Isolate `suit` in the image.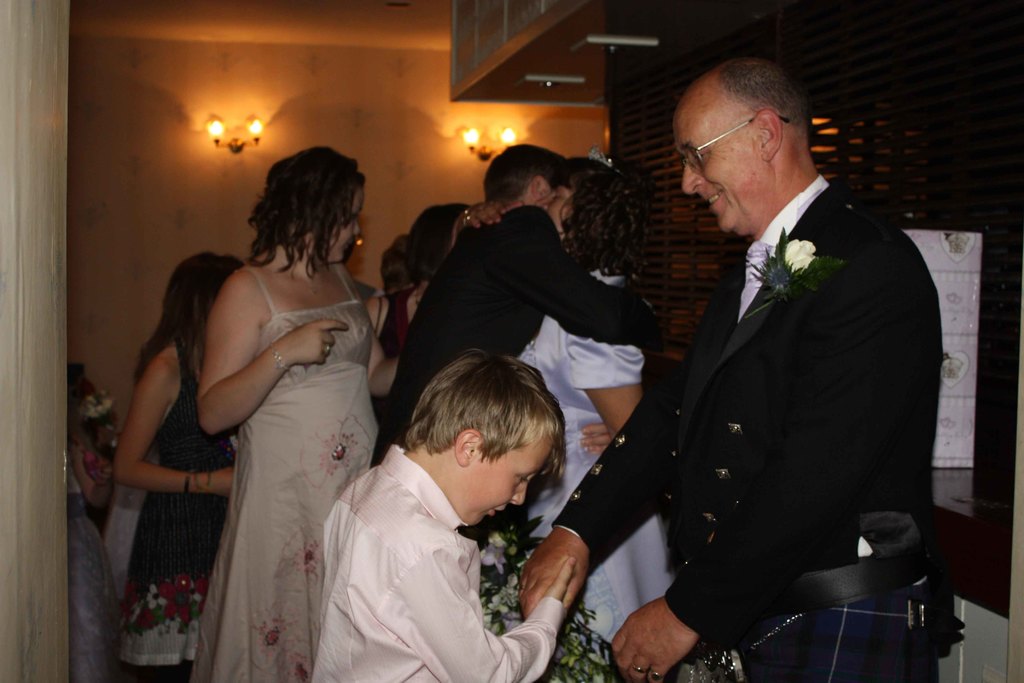
Isolated region: 371 208 654 468.
